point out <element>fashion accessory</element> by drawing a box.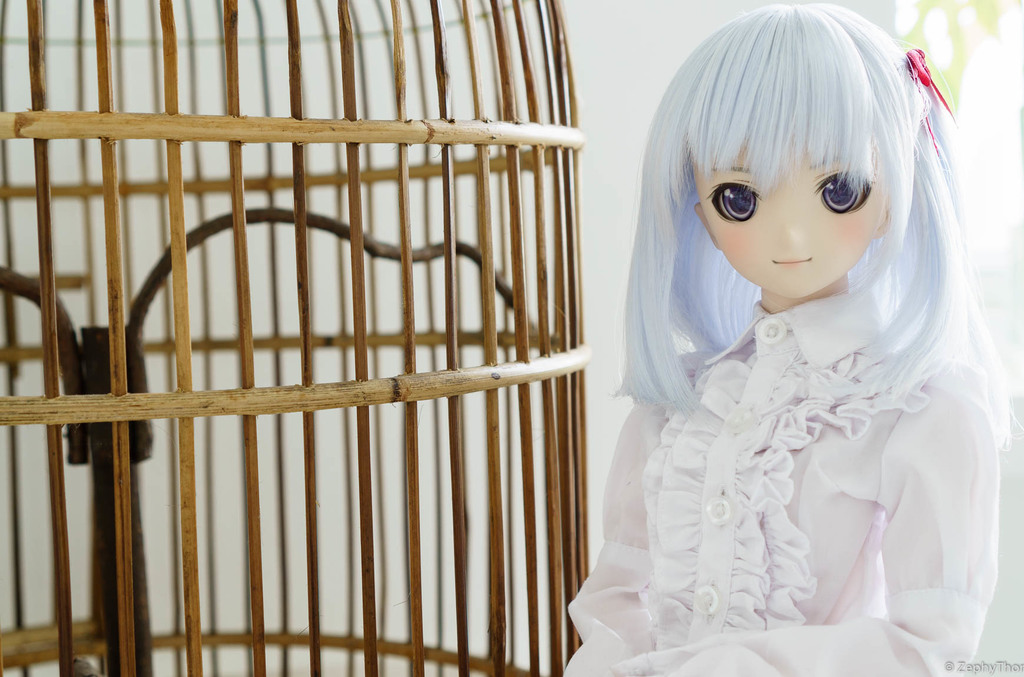
<box>907,47,959,166</box>.
